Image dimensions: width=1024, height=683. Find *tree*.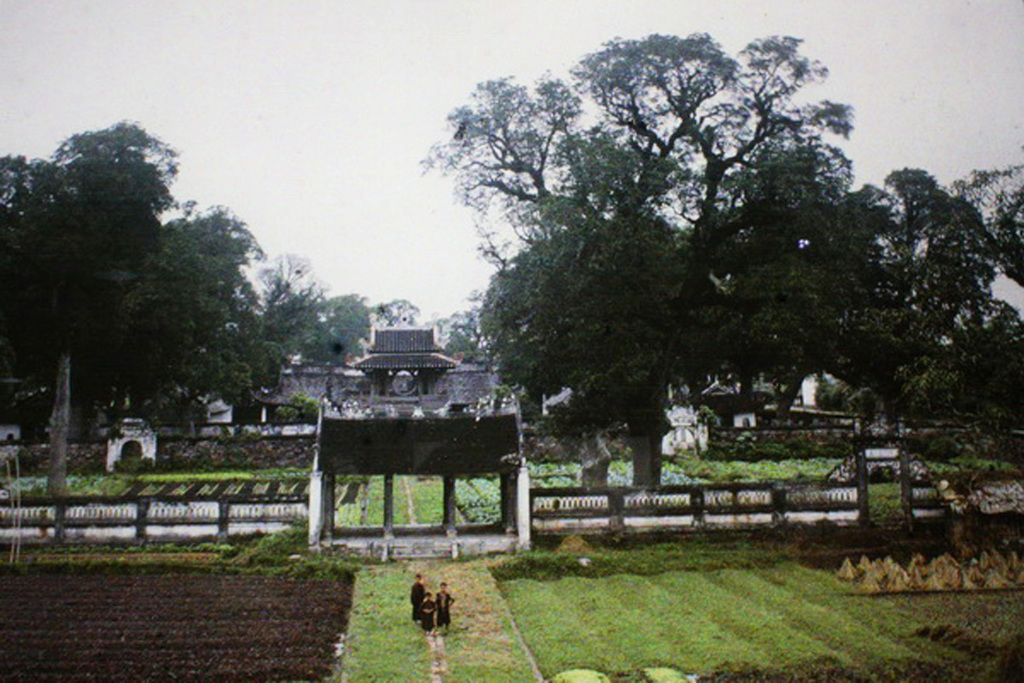
849,155,1023,441.
